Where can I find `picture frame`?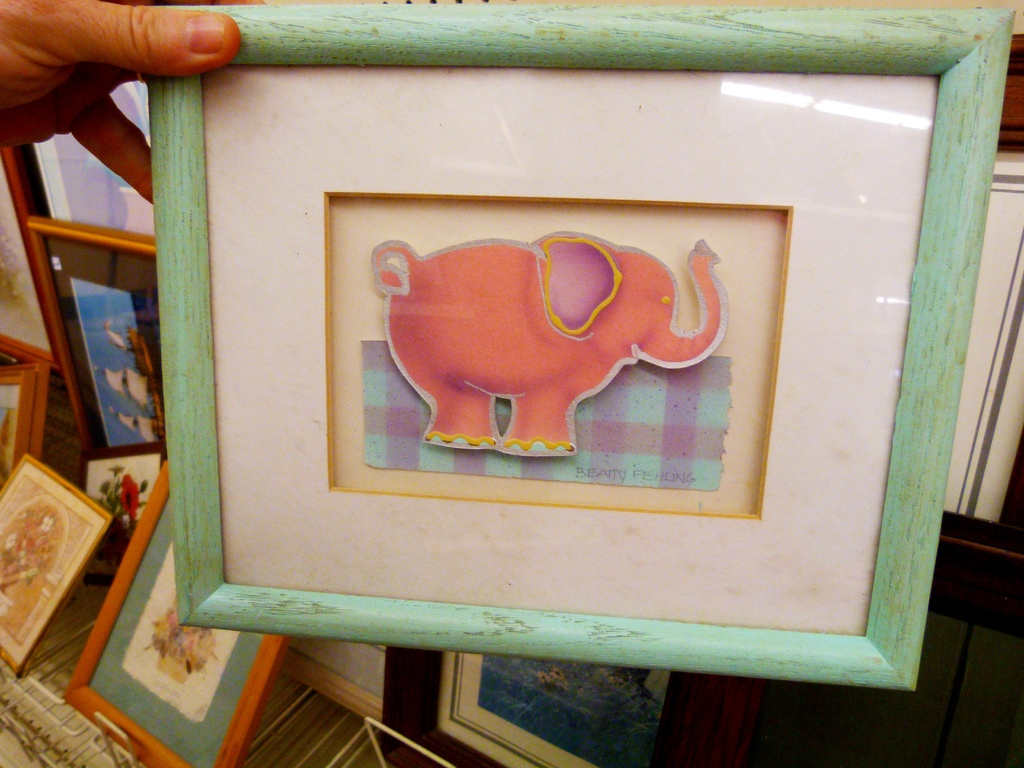
You can find it at (154,52,931,676).
